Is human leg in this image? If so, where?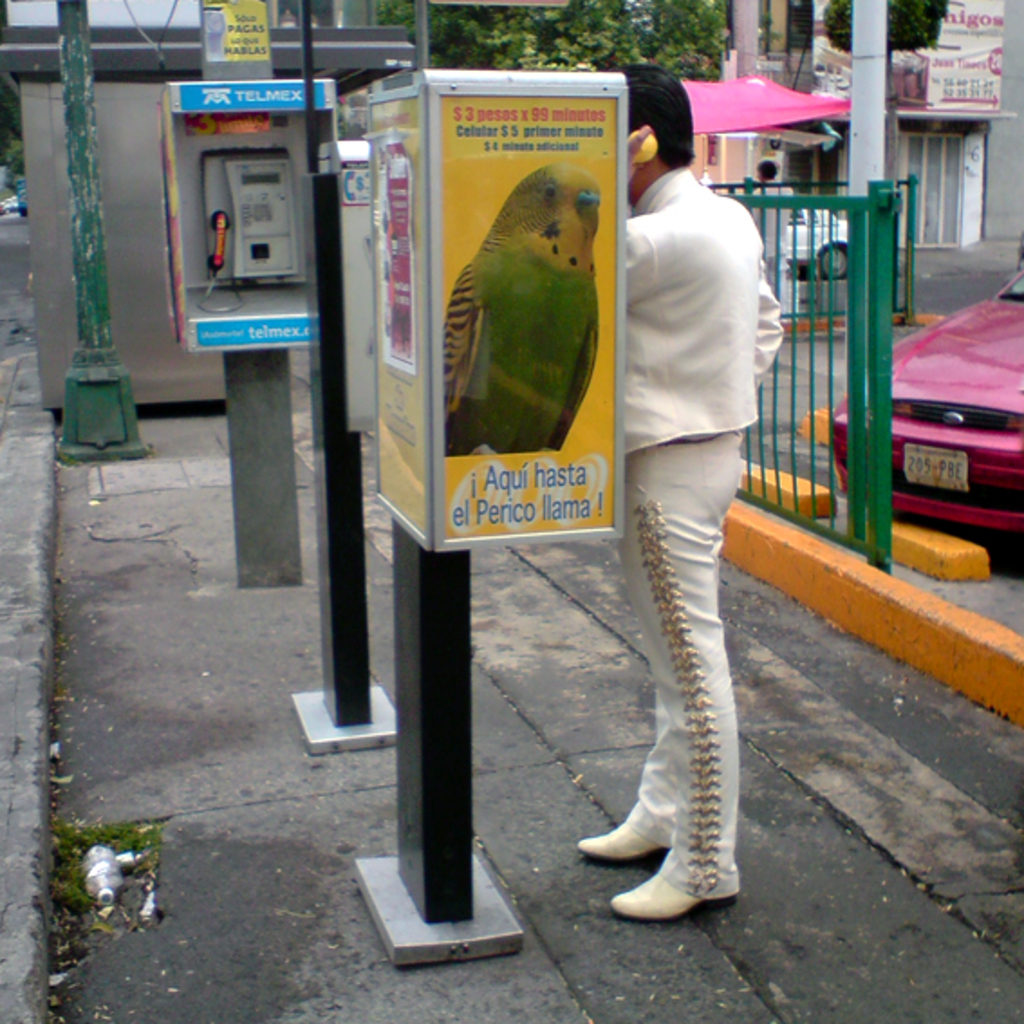
Yes, at (left=583, top=421, right=748, bottom=914).
